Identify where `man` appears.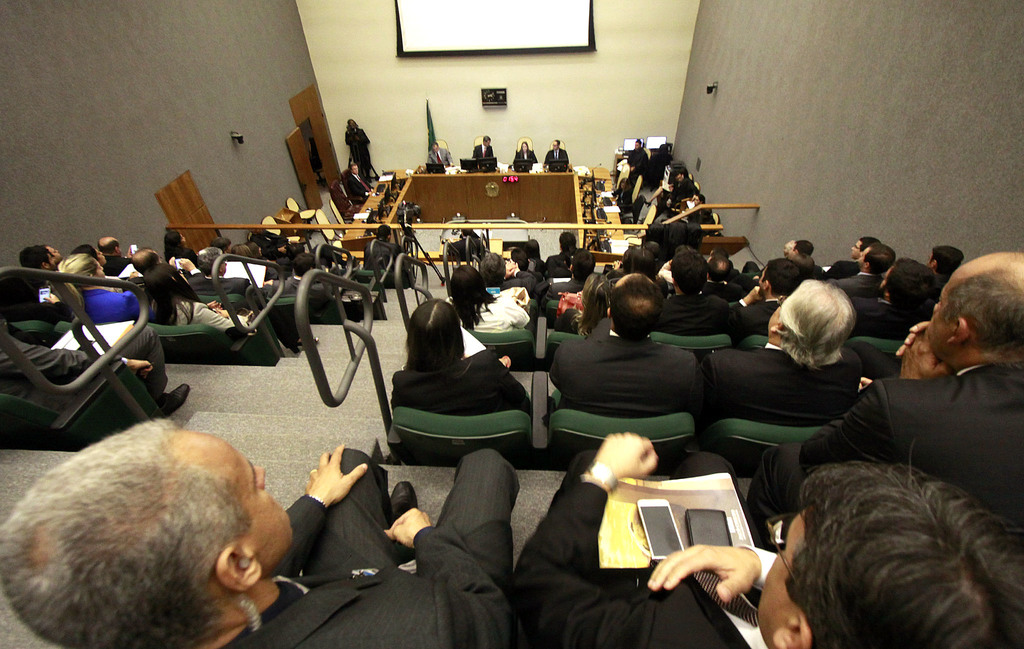
Appears at [left=644, top=241, right=665, bottom=275].
